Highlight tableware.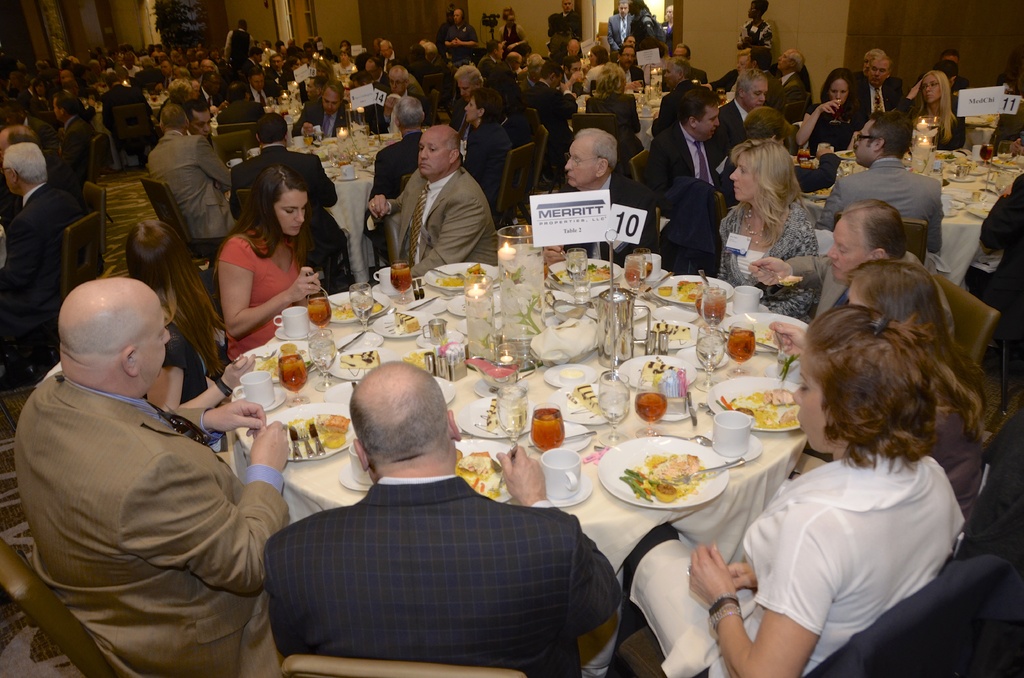
Highlighted region: (550,474,595,506).
